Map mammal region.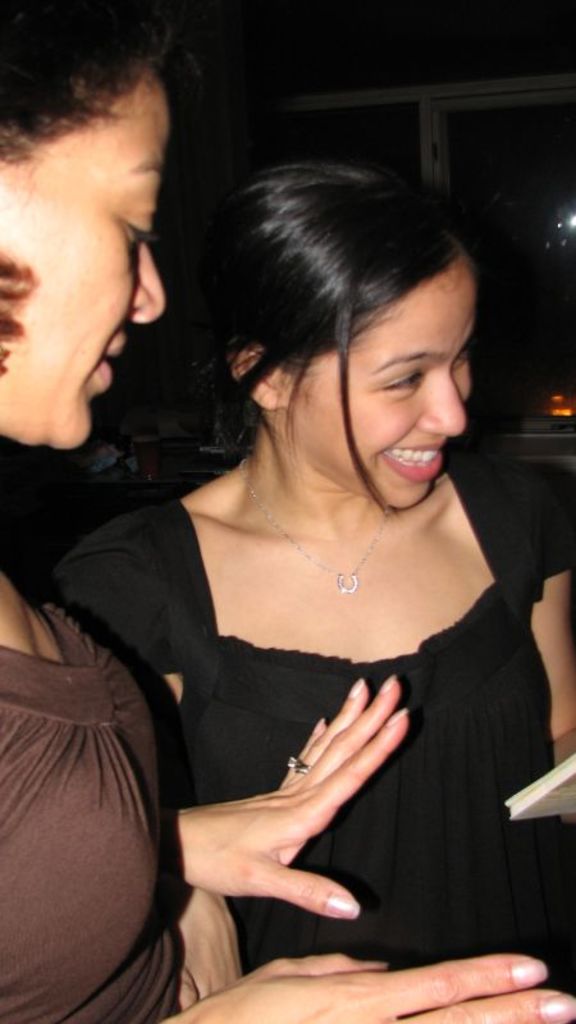
Mapped to l=0, t=0, r=575, b=1023.
